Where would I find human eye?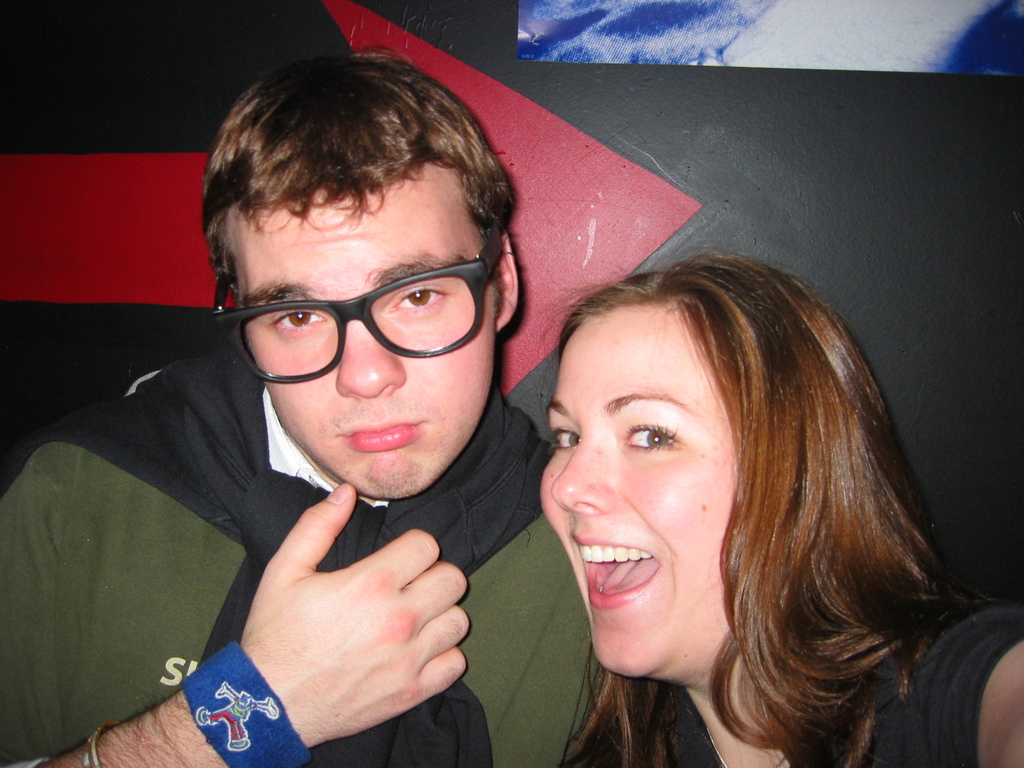
At 374,275,464,317.
